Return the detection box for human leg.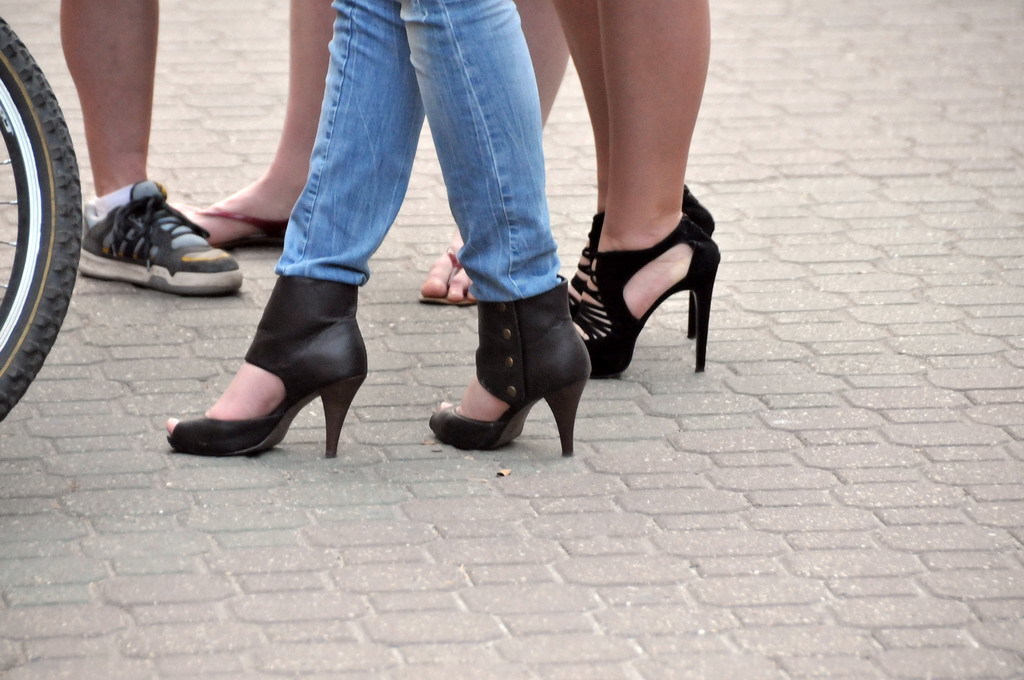
box=[554, 10, 716, 302].
